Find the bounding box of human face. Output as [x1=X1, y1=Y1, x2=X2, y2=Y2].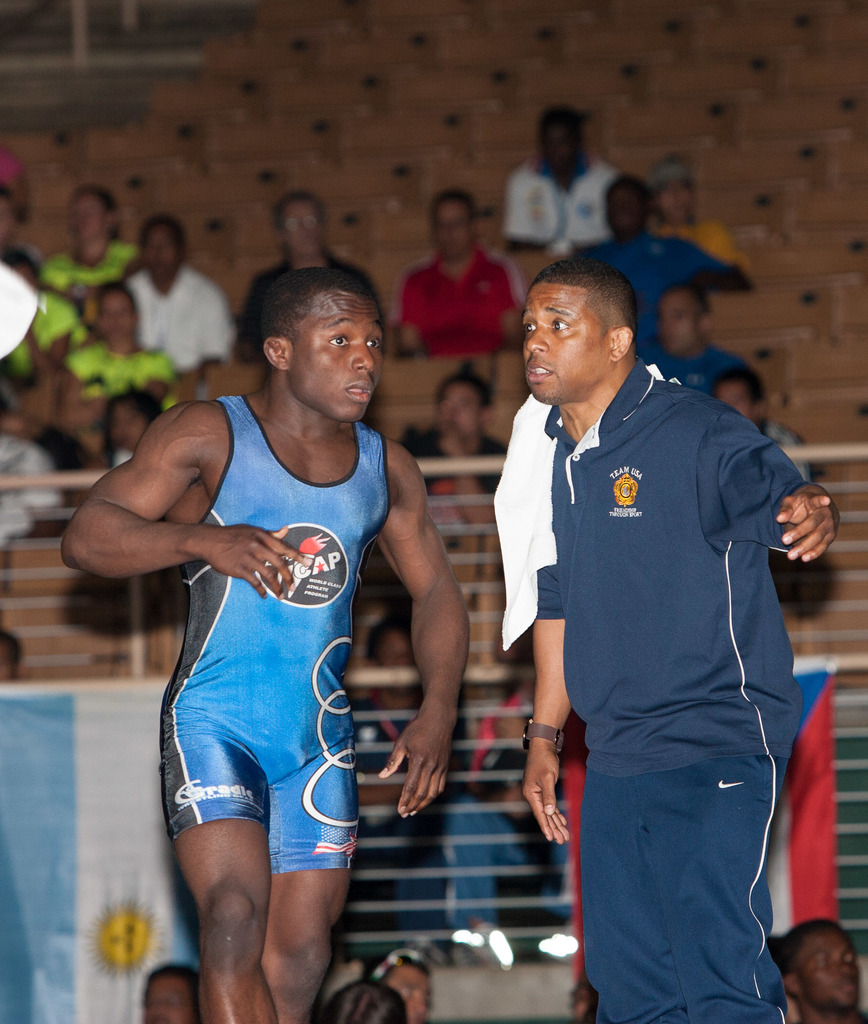
[x1=145, y1=228, x2=185, y2=284].
